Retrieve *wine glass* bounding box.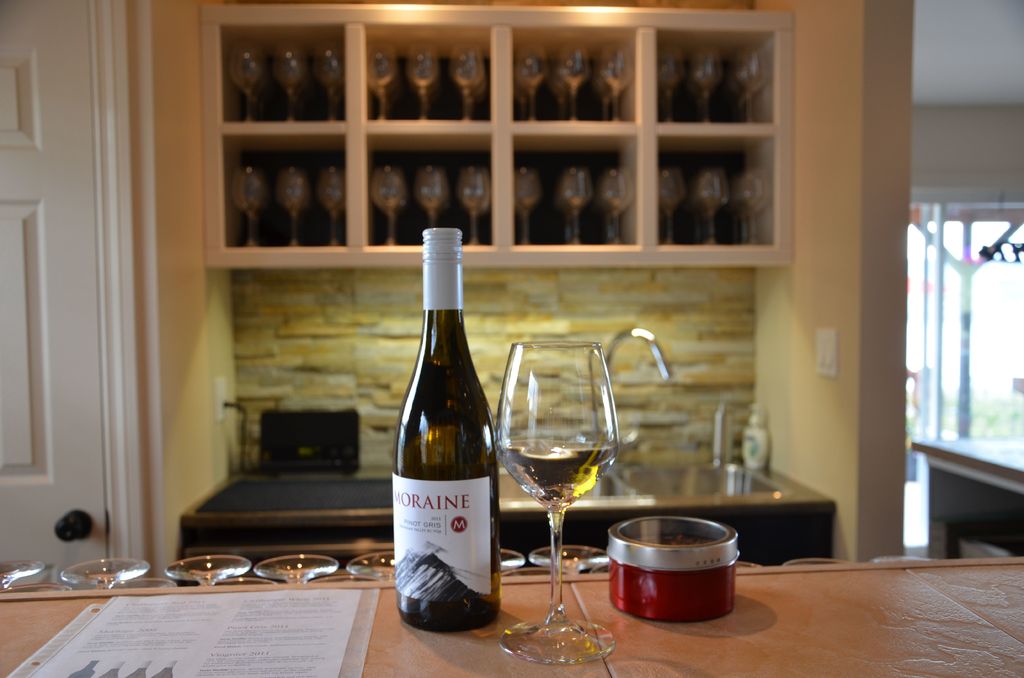
Bounding box: 467, 177, 488, 230.
